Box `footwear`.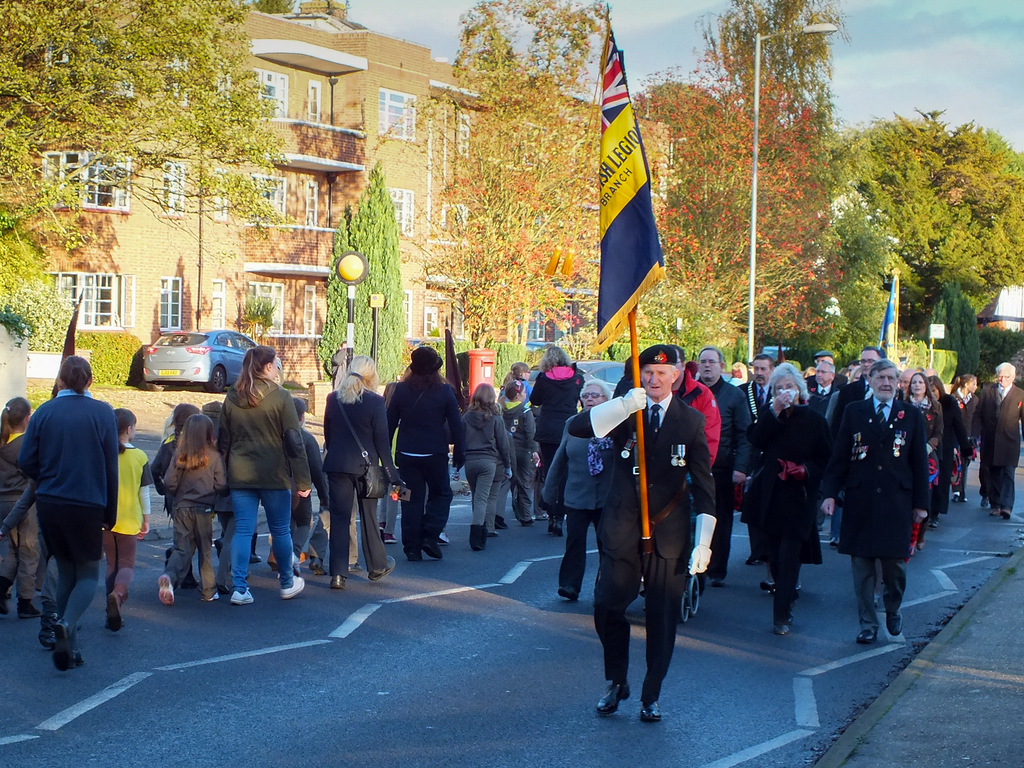
bbox(212, 534, 223, 559).
